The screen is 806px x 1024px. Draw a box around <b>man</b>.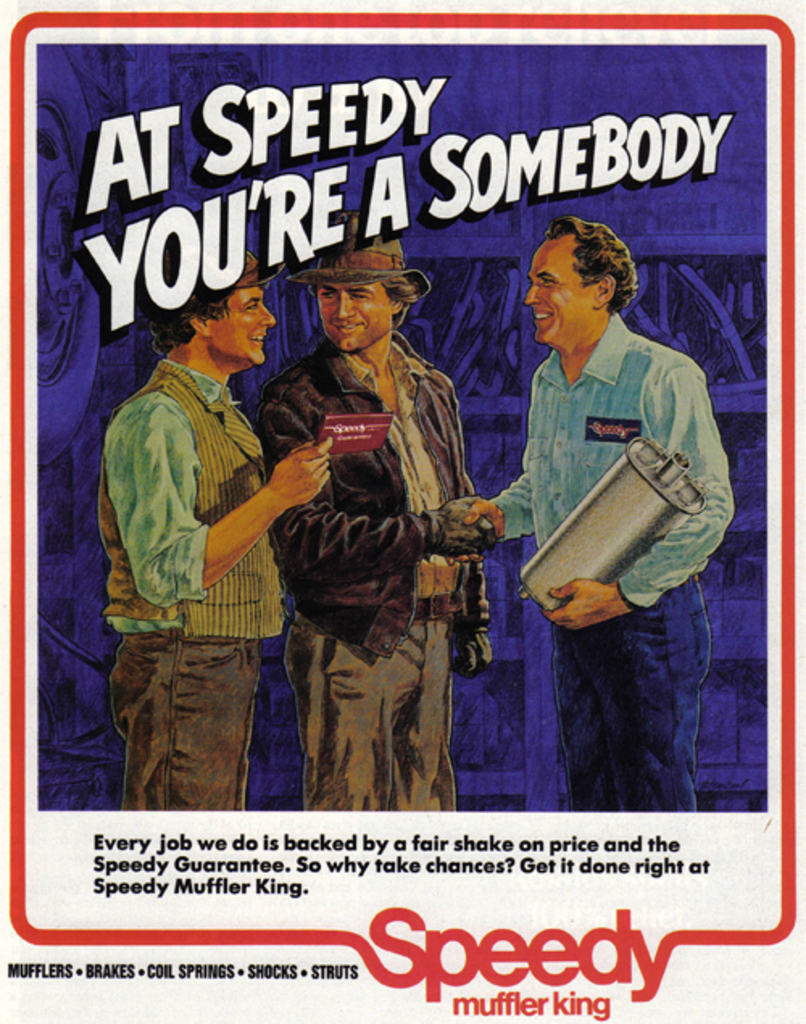
bbox=[258, 210, 496, 814].
